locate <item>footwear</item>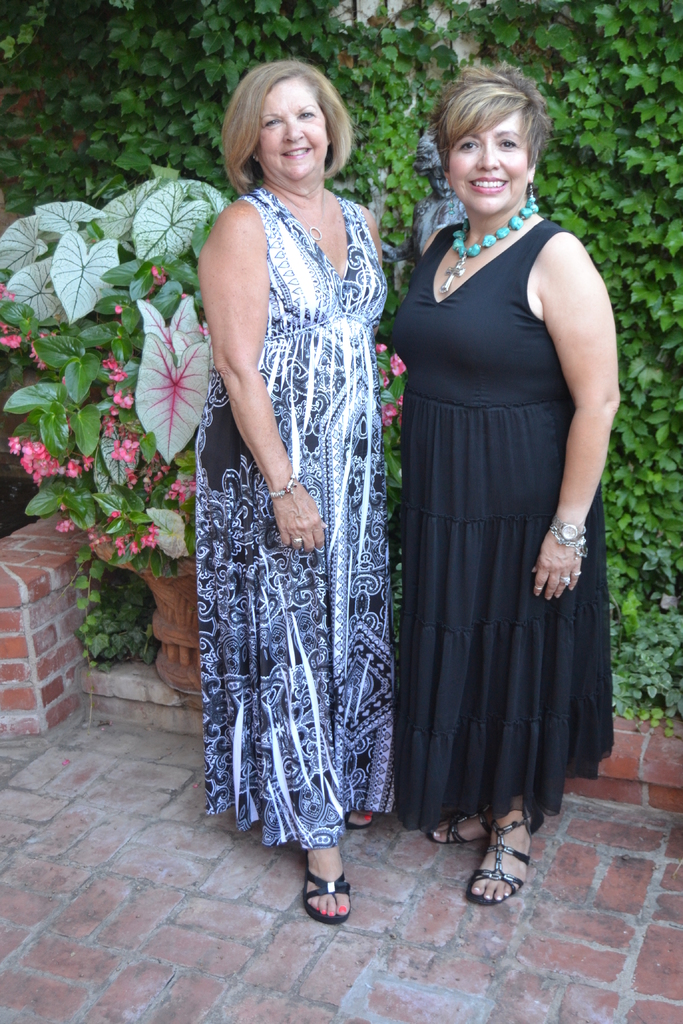
locate(297, 874, 357, 927)
